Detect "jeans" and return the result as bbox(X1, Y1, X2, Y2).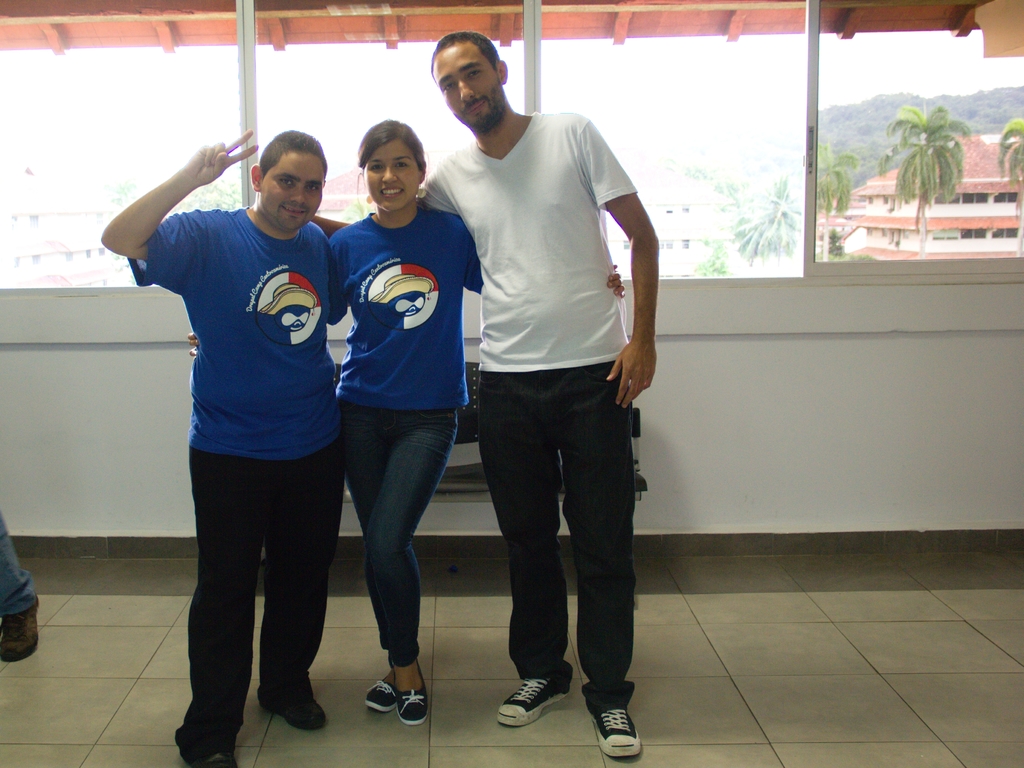
bbox(333, 396, 461, 671).
